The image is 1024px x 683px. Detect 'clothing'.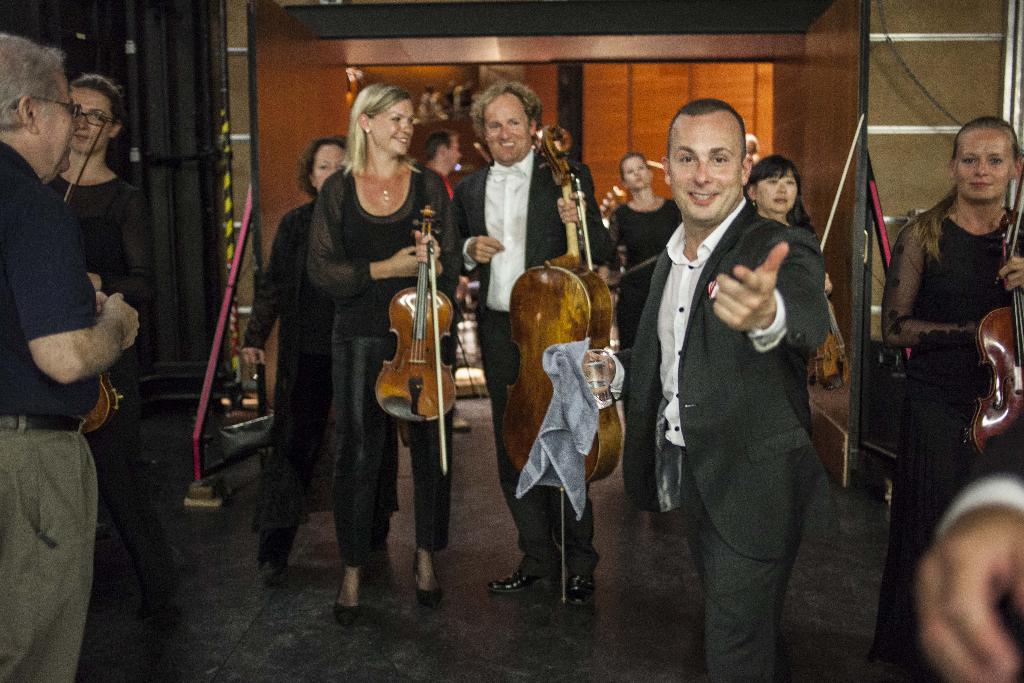
Detection: bbox=(422, 163, 459, 201).
